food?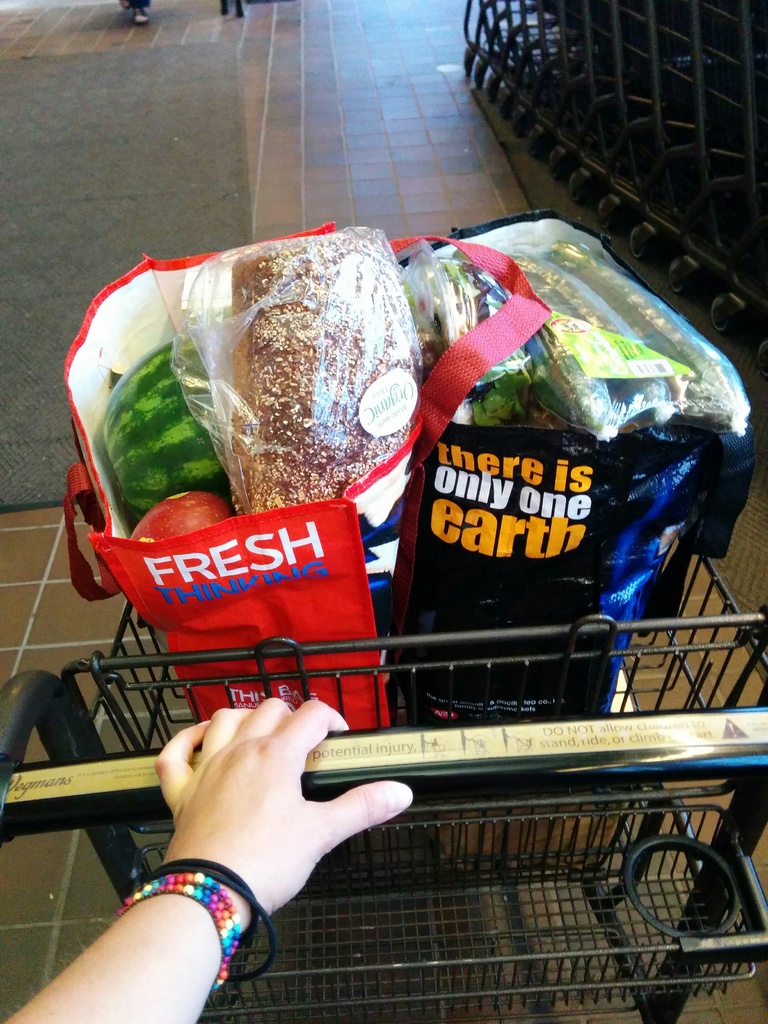
(left=95, top=337, right=236, bottom=518)
